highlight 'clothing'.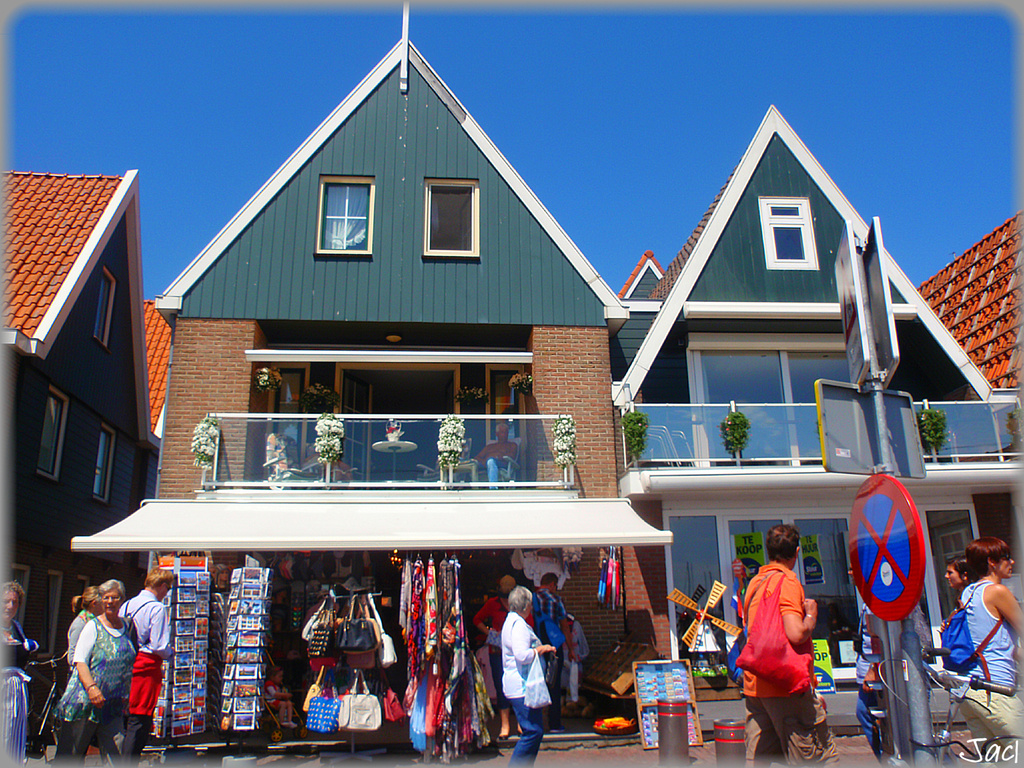
Highlighted region: l=115, t=591, r=169, b=748.
